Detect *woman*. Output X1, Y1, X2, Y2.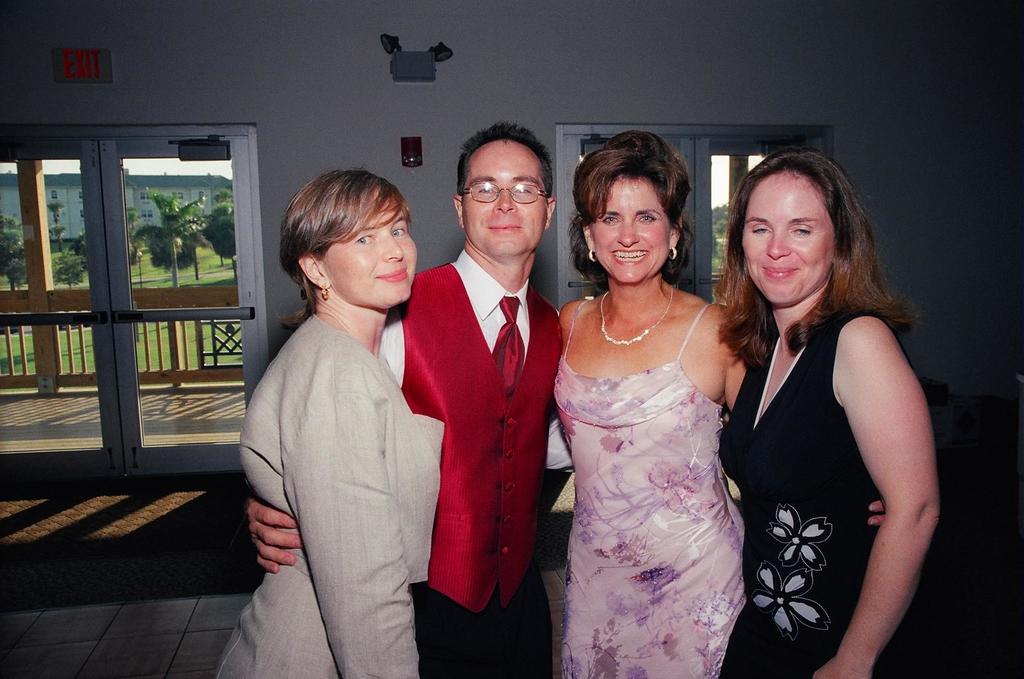
706, 132, 940, 678.
